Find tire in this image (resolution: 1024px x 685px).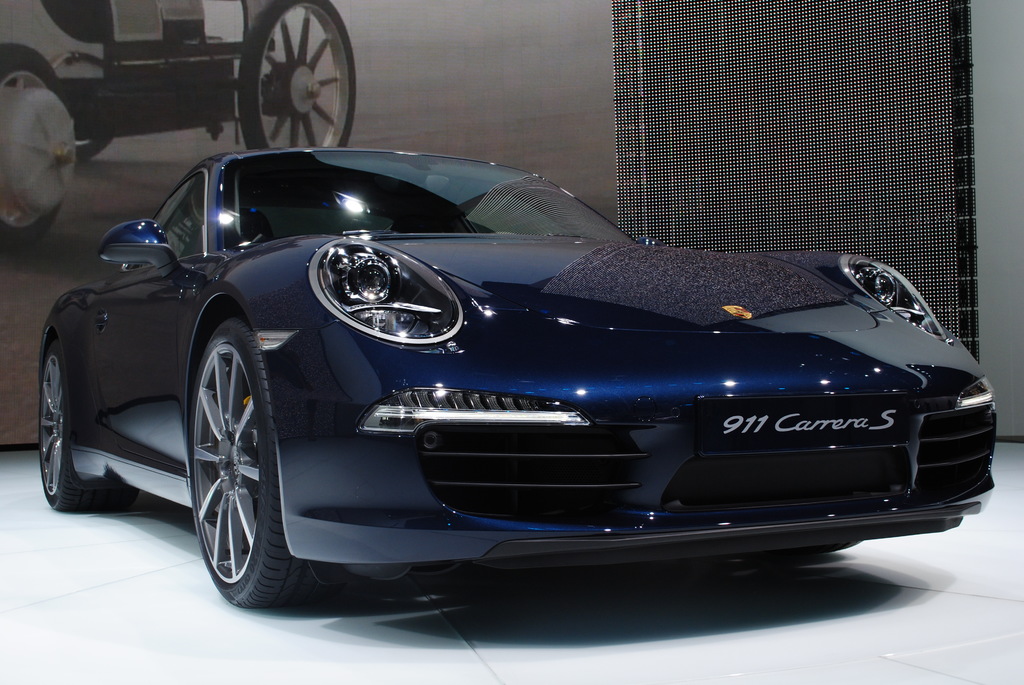
x1=760, y1=534, x2=865, y2=559.
